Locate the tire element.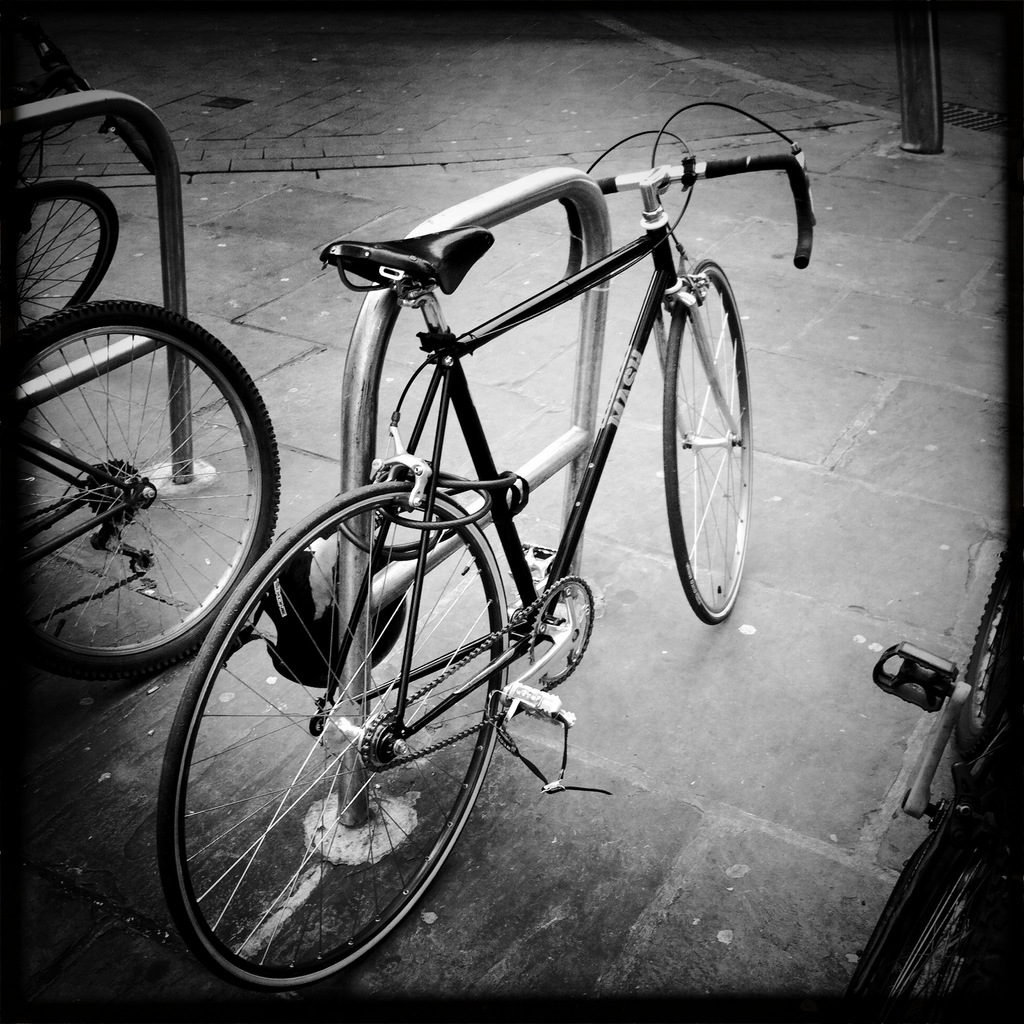
Element bbox: <box>662,259,756,623</box>.
